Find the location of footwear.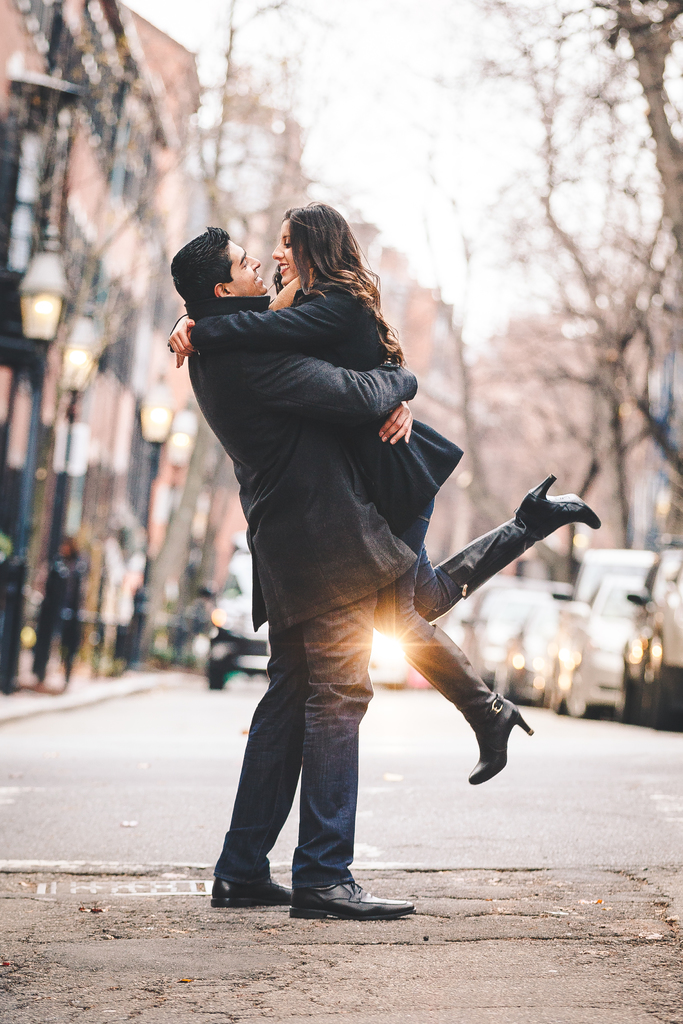
Location: <region>516, 476, 611, 532</region>.
